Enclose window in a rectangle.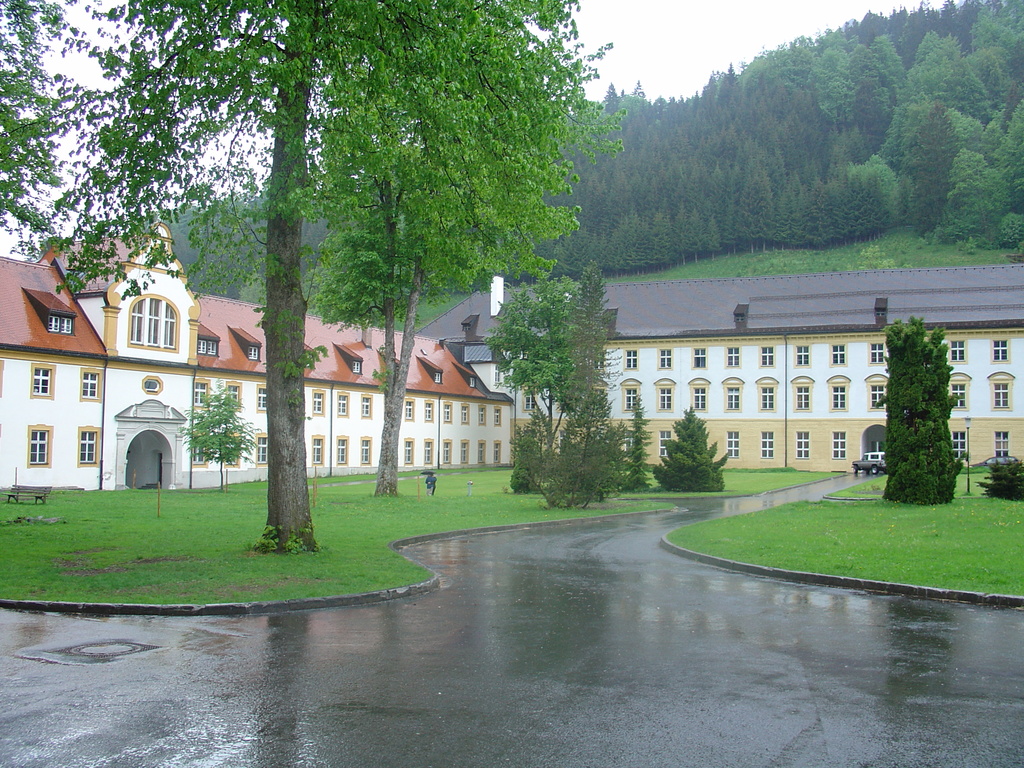
[left=657, top=343, right=674, bottom=374].
